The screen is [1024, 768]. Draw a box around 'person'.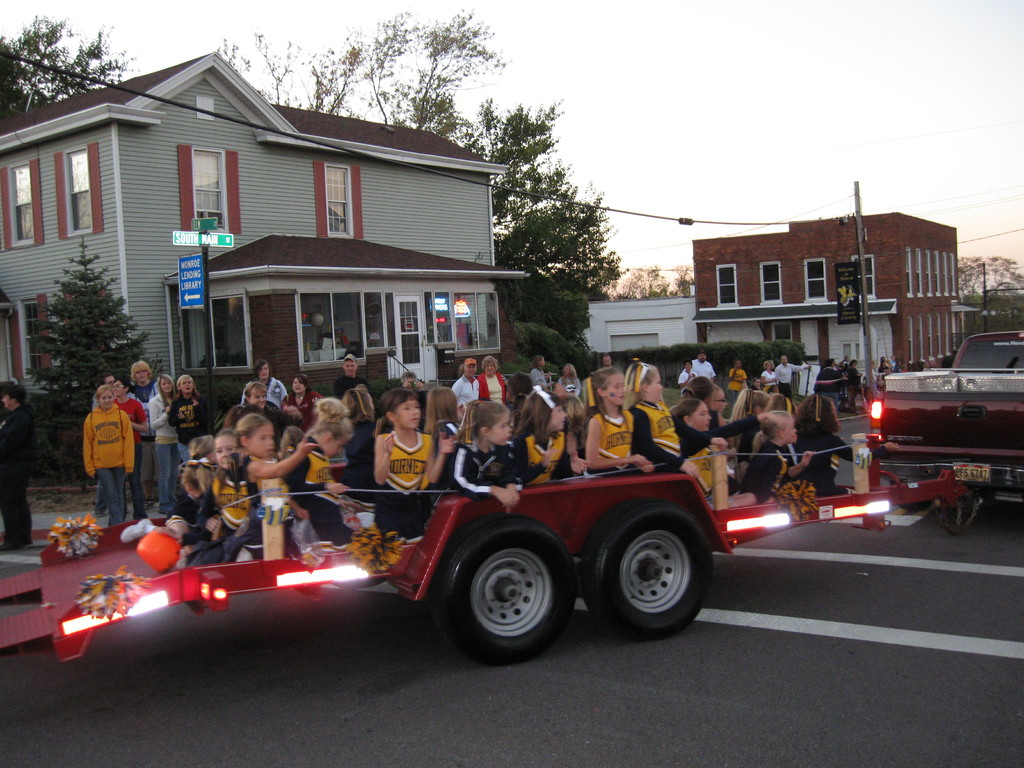
<box>0,379,38,550</box>.
